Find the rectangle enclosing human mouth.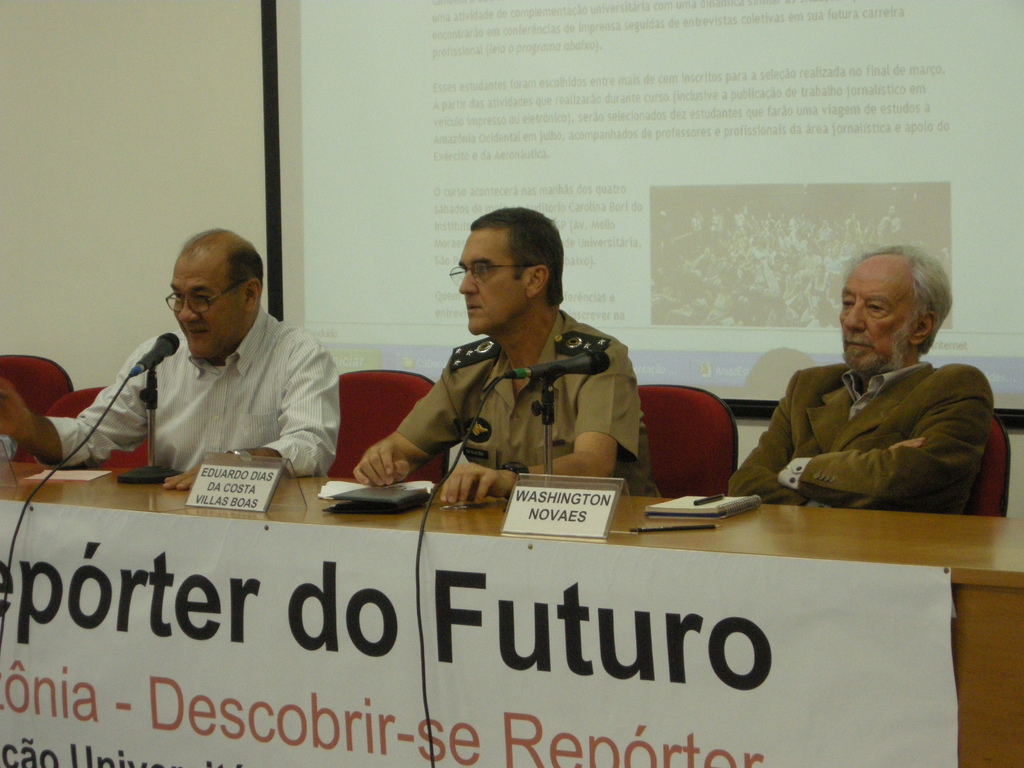
[left=462, top=301, right=476, bottom=312].
